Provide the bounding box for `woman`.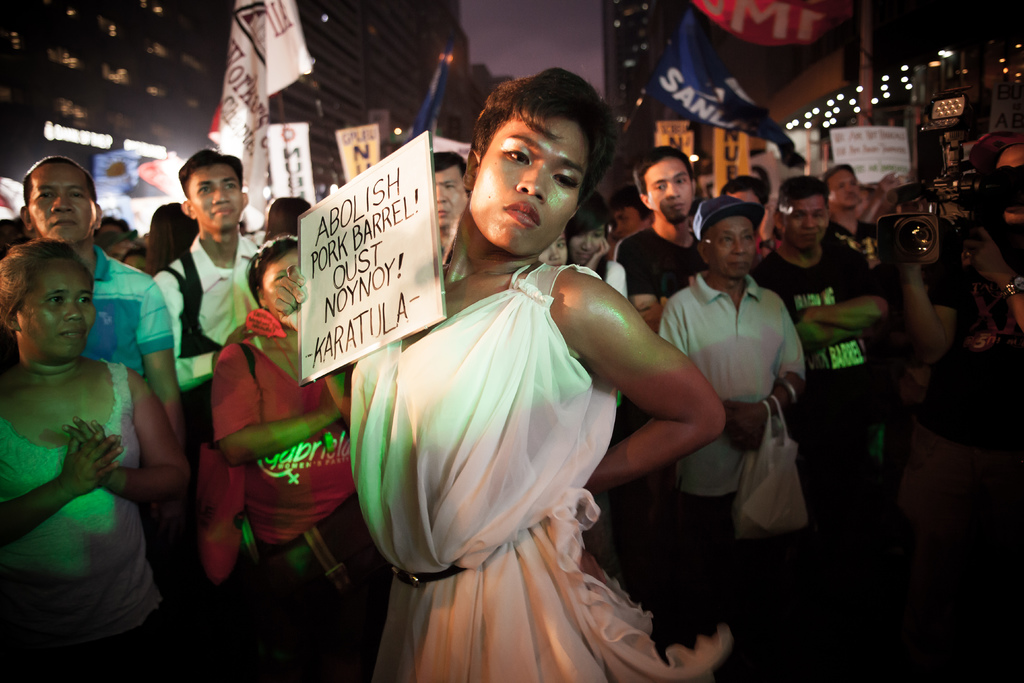
[left=144, top=202, right=200, bottom=279].
